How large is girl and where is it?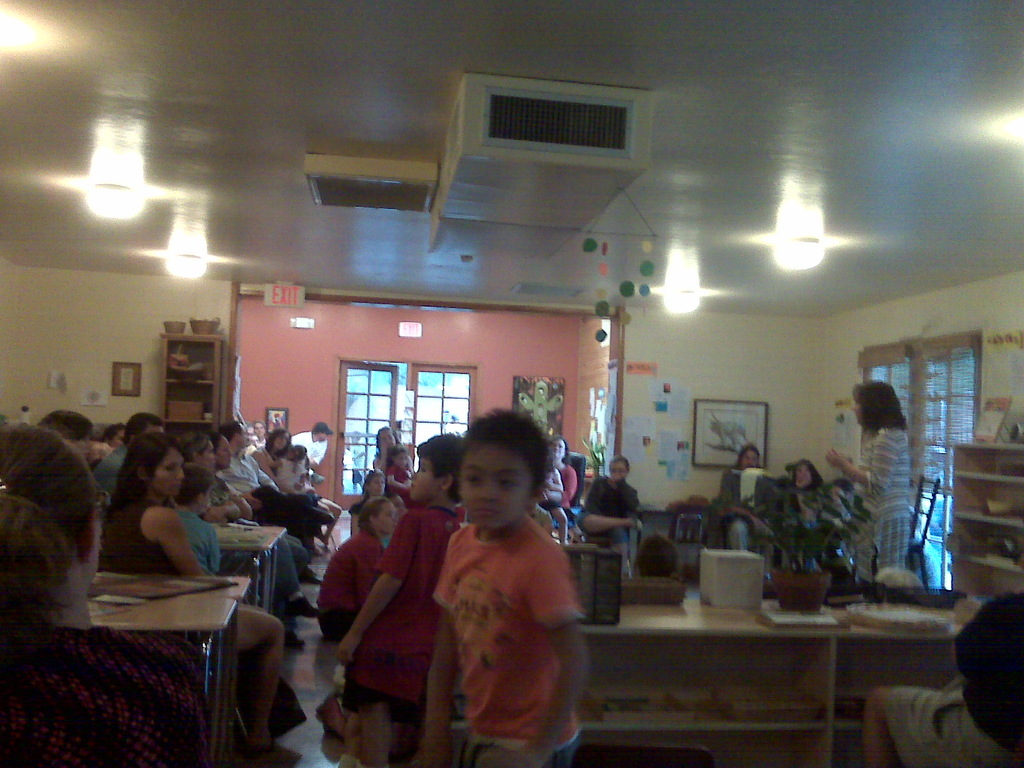
Bounding box: box=[0, 417, 212, 767].
